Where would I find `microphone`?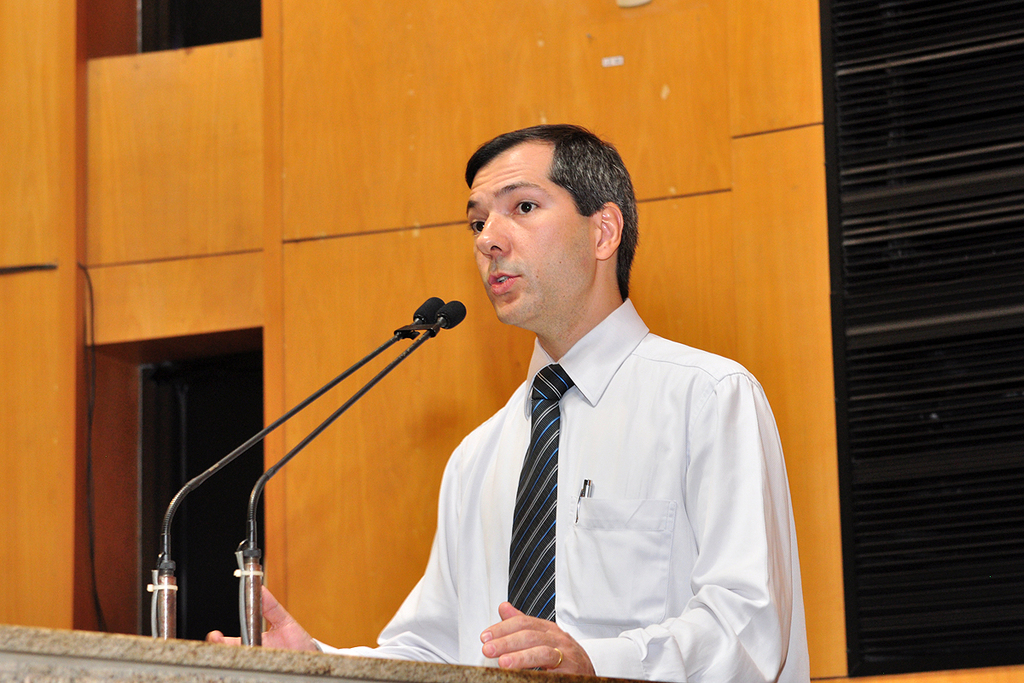
At detection(391, 294, 469, 357).
